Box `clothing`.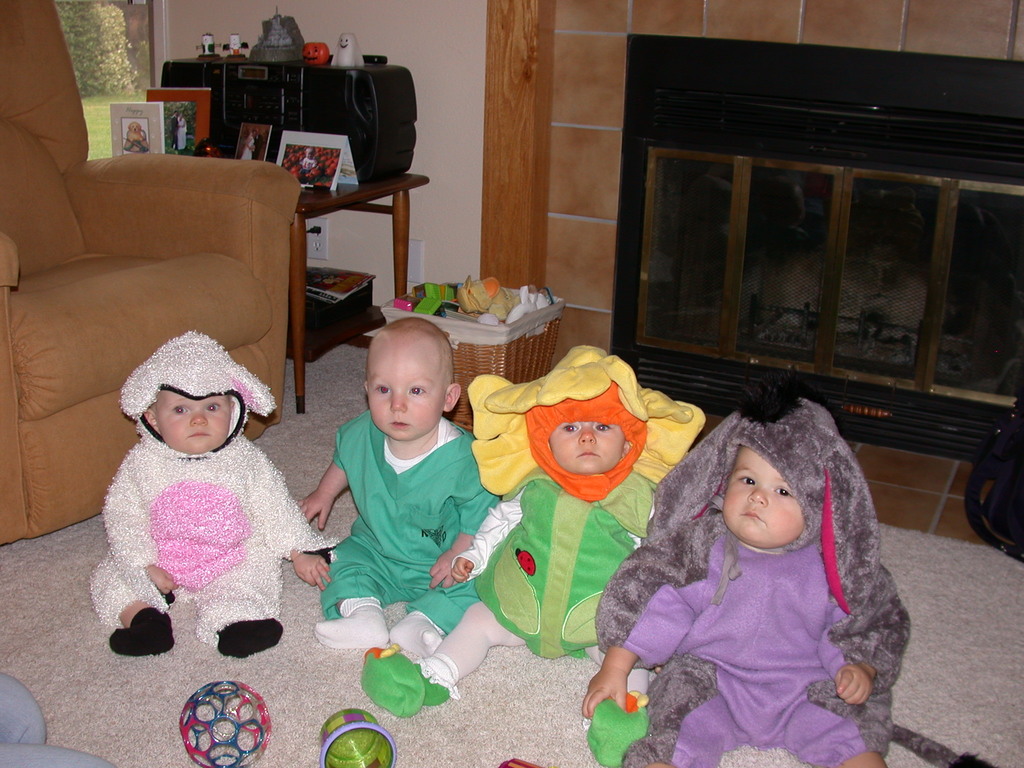
box=[92, 334, 339, 646].
